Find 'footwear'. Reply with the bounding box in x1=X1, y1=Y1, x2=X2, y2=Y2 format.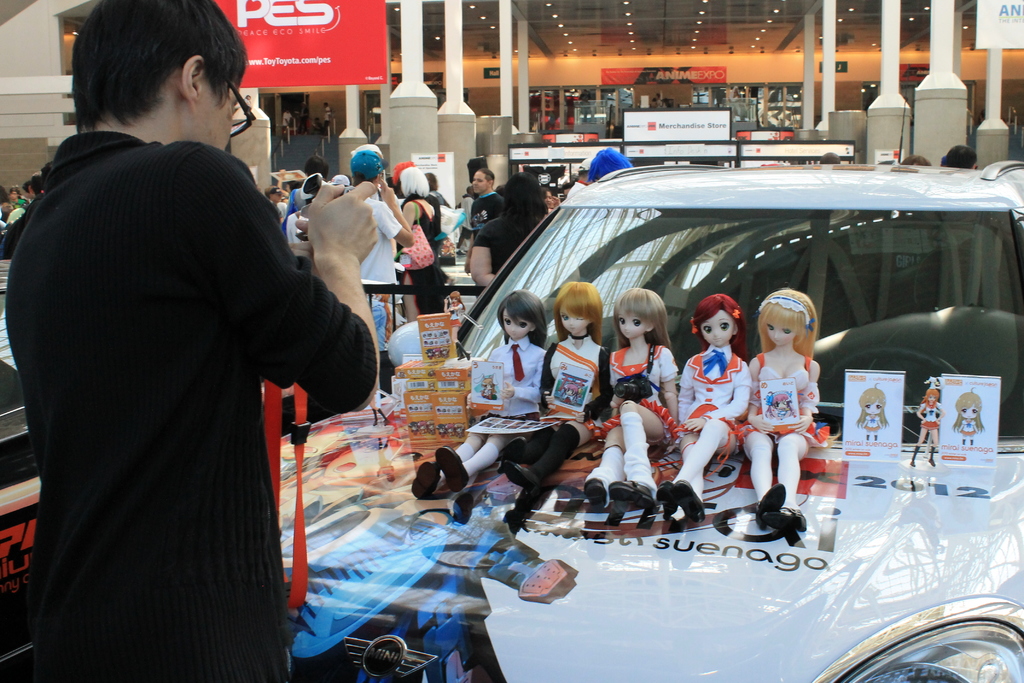
x1=912, y1=461, x2=916, y2=466.
